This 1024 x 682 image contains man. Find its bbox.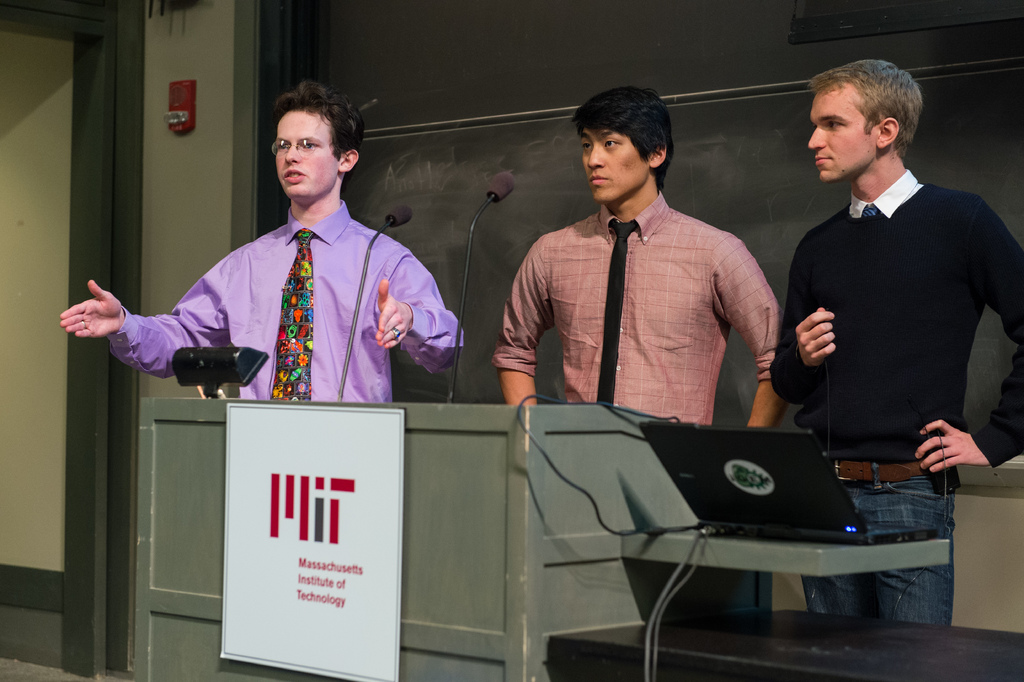
768 55 1023 632.
